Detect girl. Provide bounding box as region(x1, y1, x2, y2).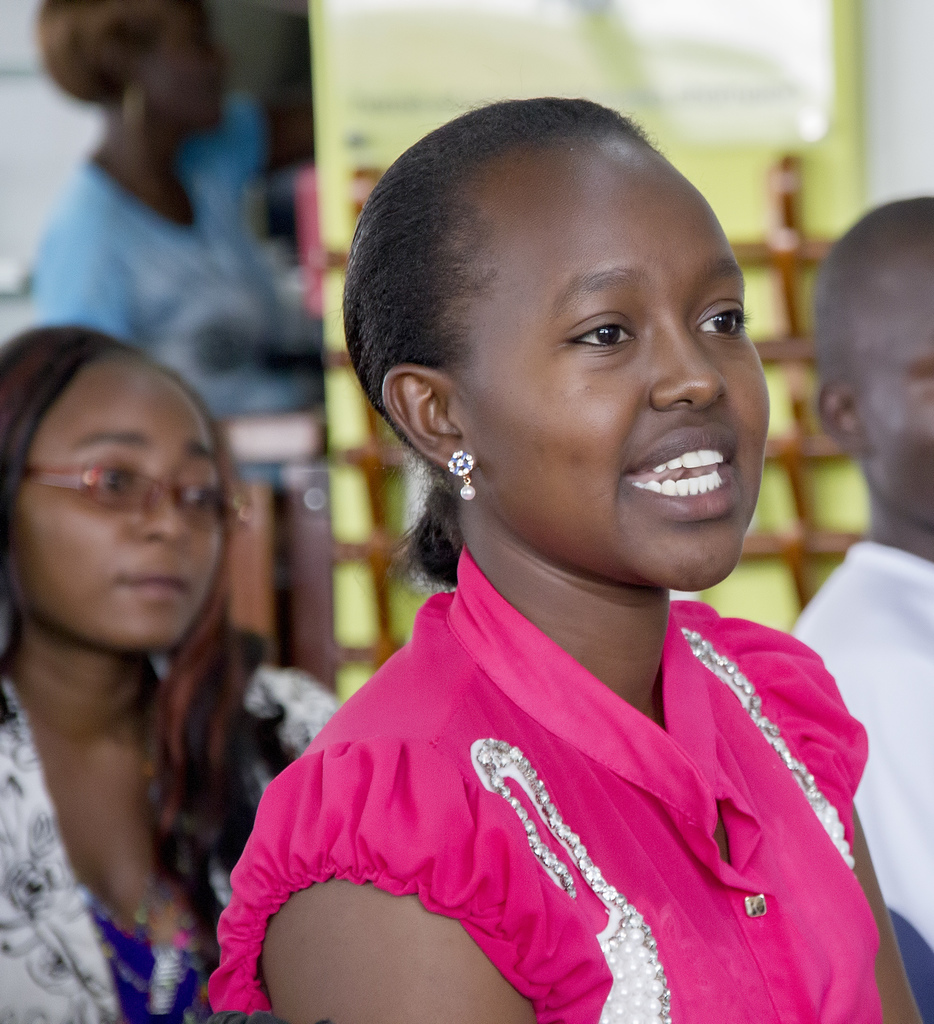
region(0, 323, 338, 1023).
